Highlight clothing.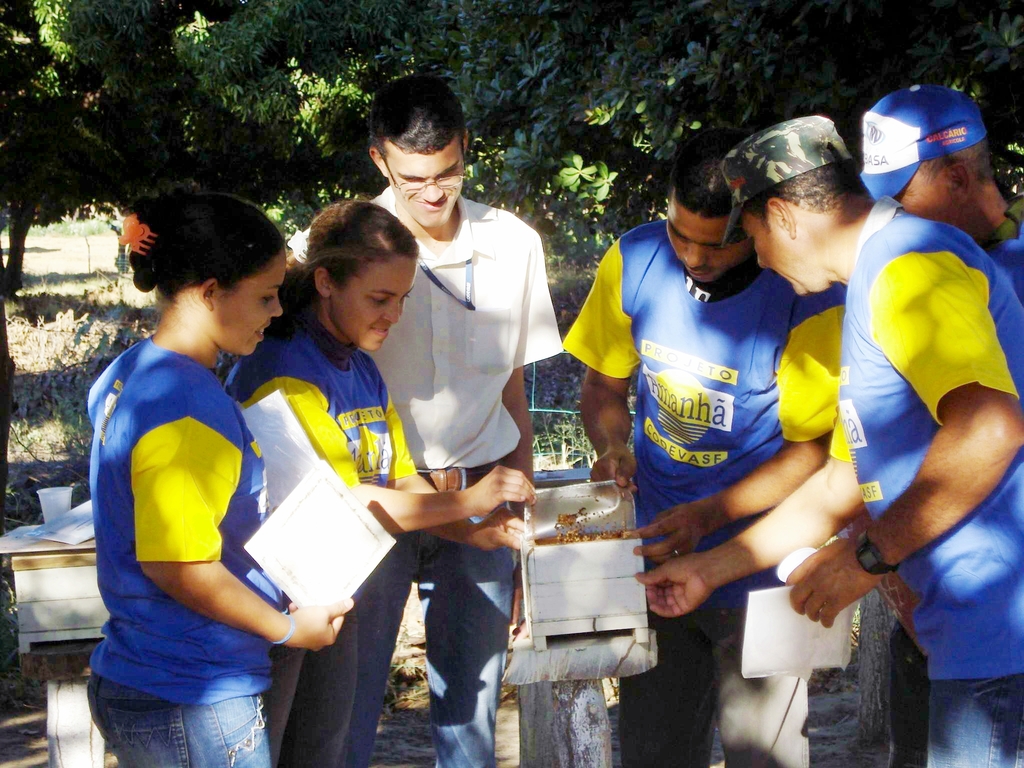
Highlighted region: l=854, t=81, r=984, b=200.
